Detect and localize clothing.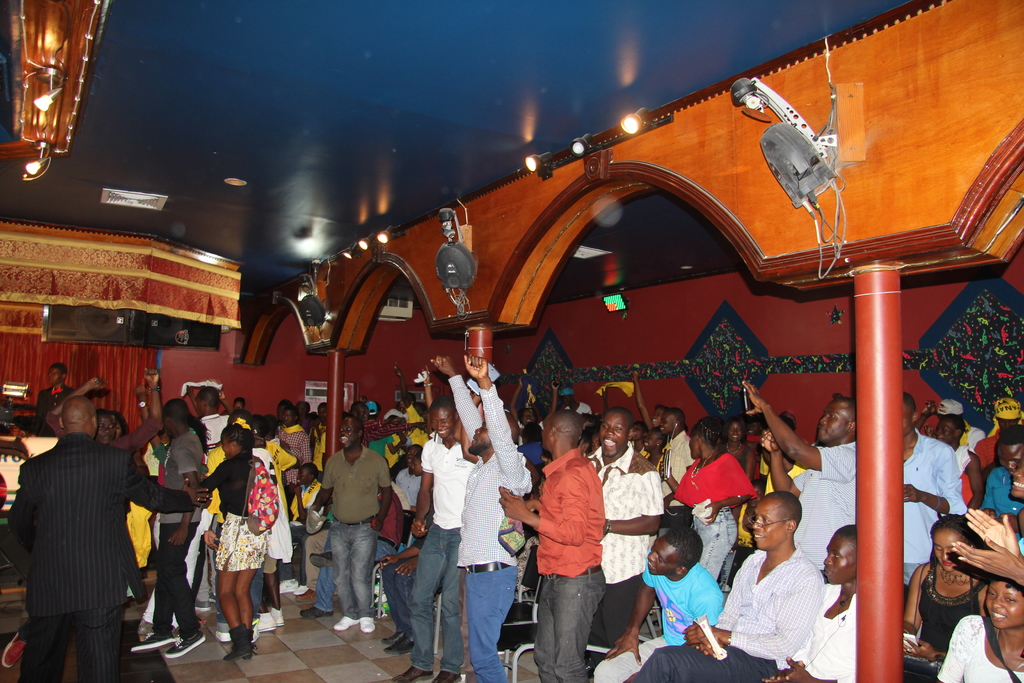
Localized at 447:374:527:682.
